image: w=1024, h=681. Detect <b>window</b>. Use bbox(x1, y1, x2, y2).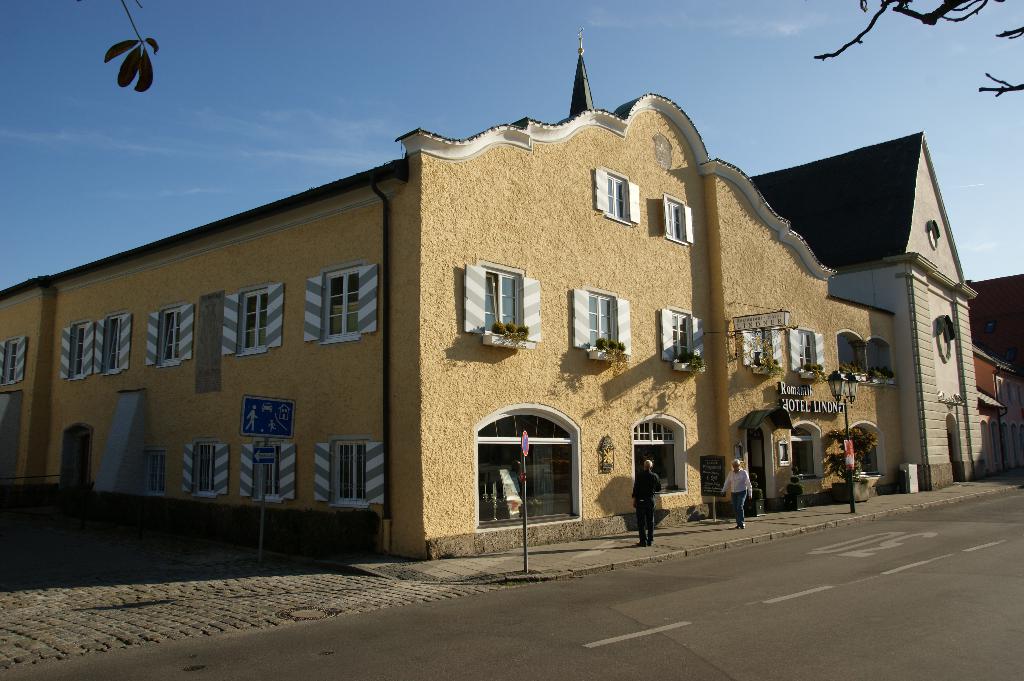
bbox(659, 188, 694, 247).
